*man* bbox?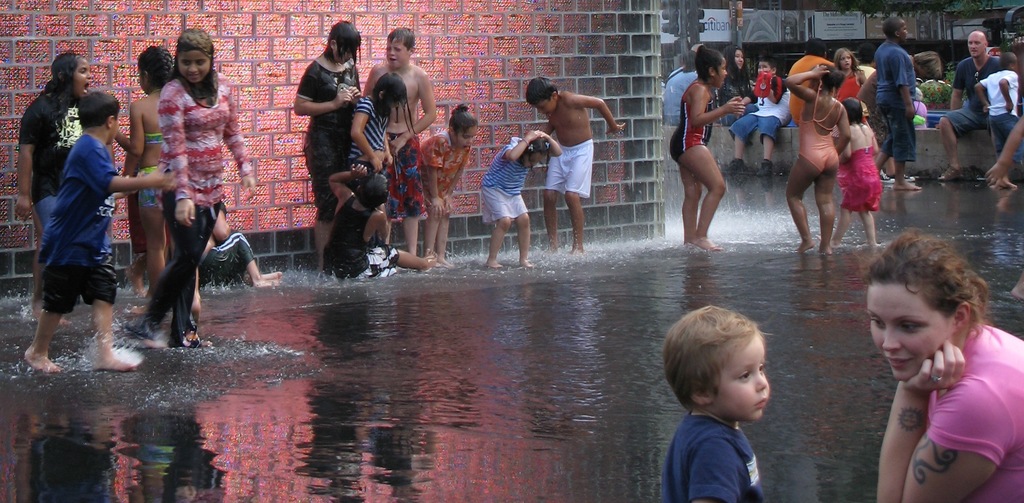
rect(937, 31, 1003, 183)
